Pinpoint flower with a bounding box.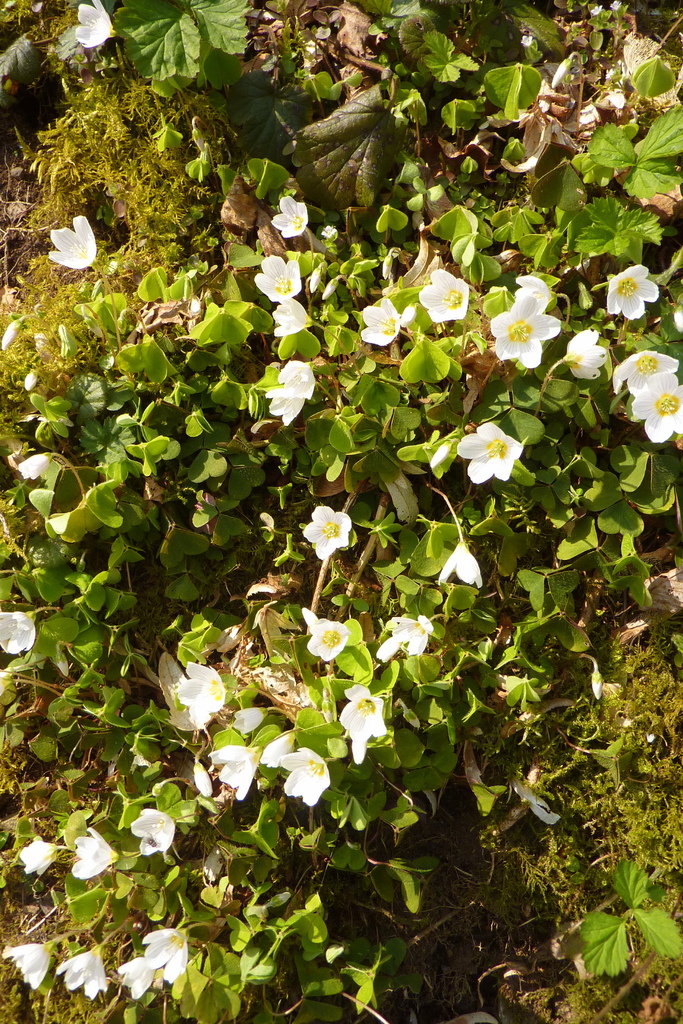
locate(192, 768, 211, 797).
